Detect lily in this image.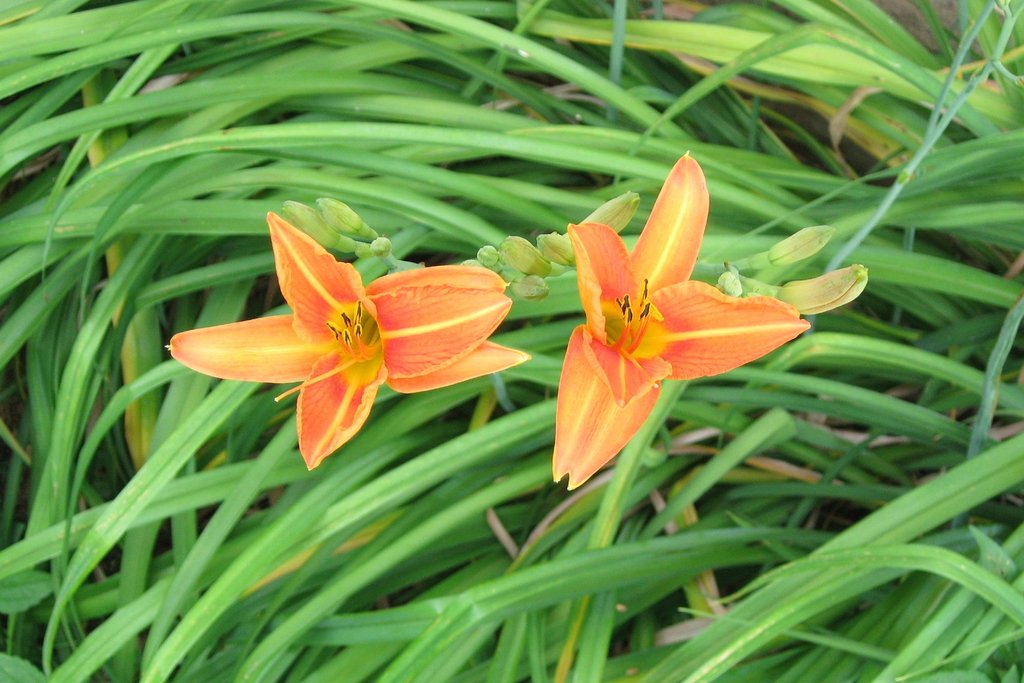
Detection: [167,208,533,477].
